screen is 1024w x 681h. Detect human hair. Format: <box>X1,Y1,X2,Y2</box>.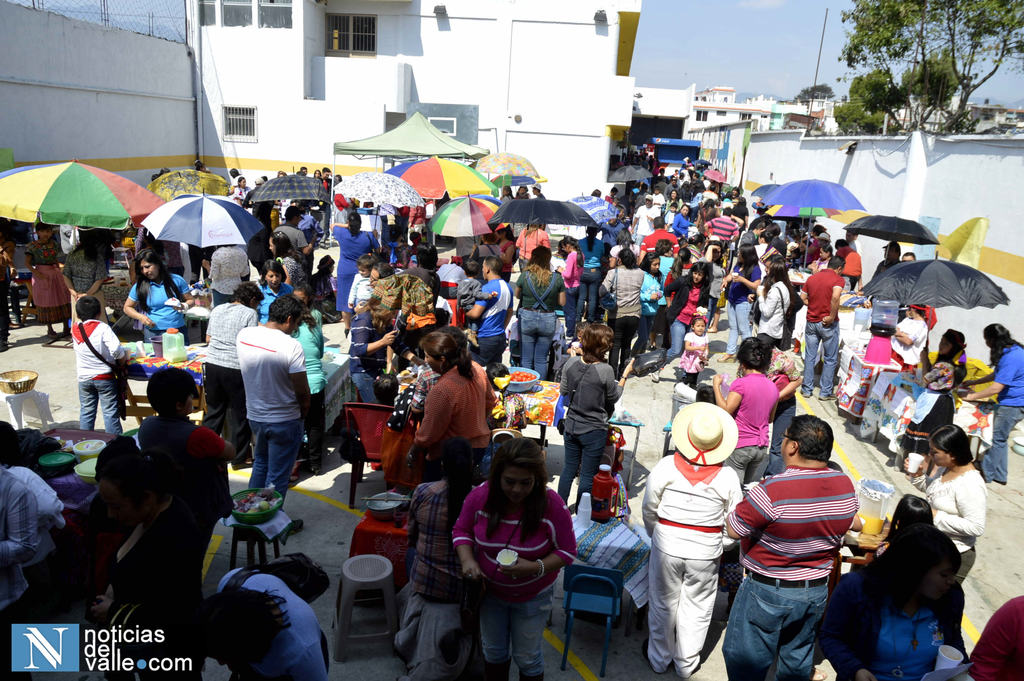
<box>825,253,846,269</box>.
